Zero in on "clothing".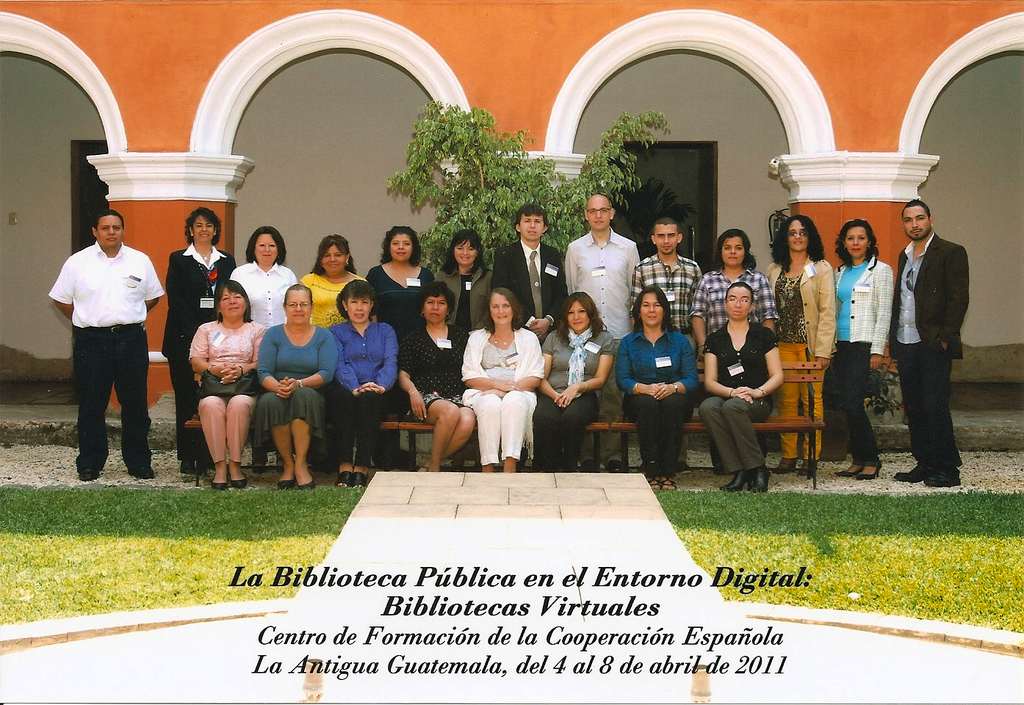
Zeroed in: box(565, 229, 638, 461).
